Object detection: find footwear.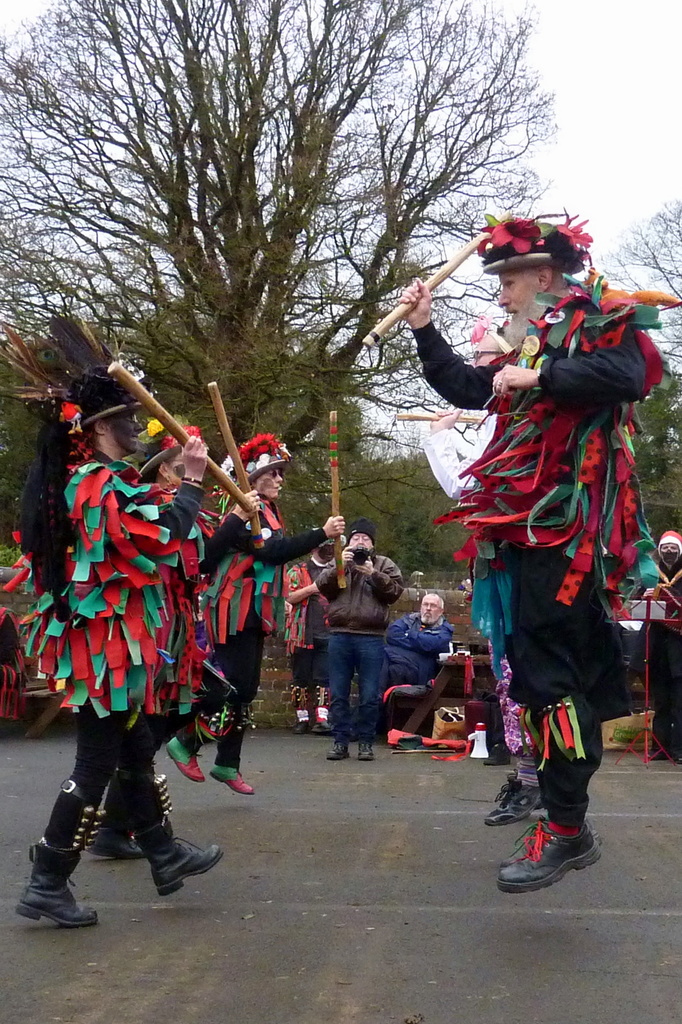
locate(165, 730, 206, 788).
